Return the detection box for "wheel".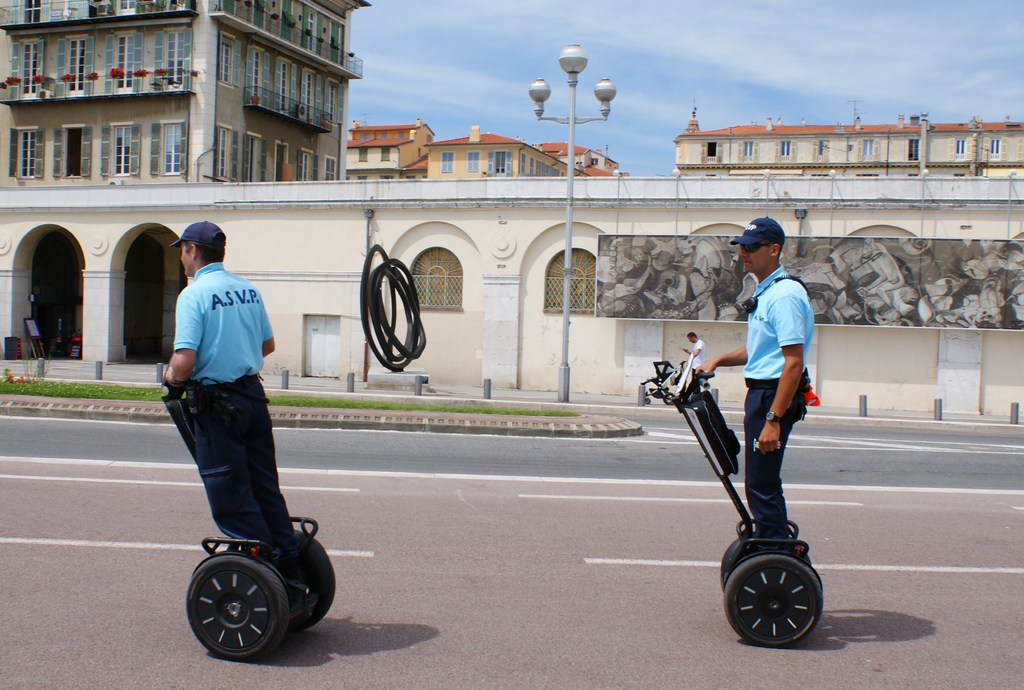
x1=721, y1=524, x2=819, y2=597.
